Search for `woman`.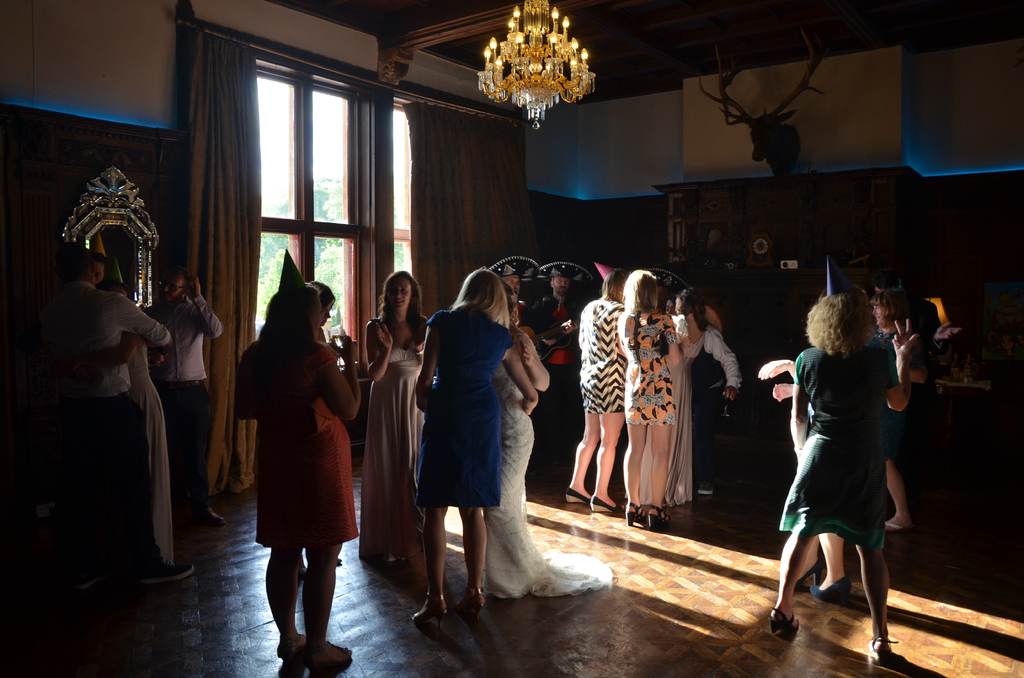
Found at 359/259/436/568.
